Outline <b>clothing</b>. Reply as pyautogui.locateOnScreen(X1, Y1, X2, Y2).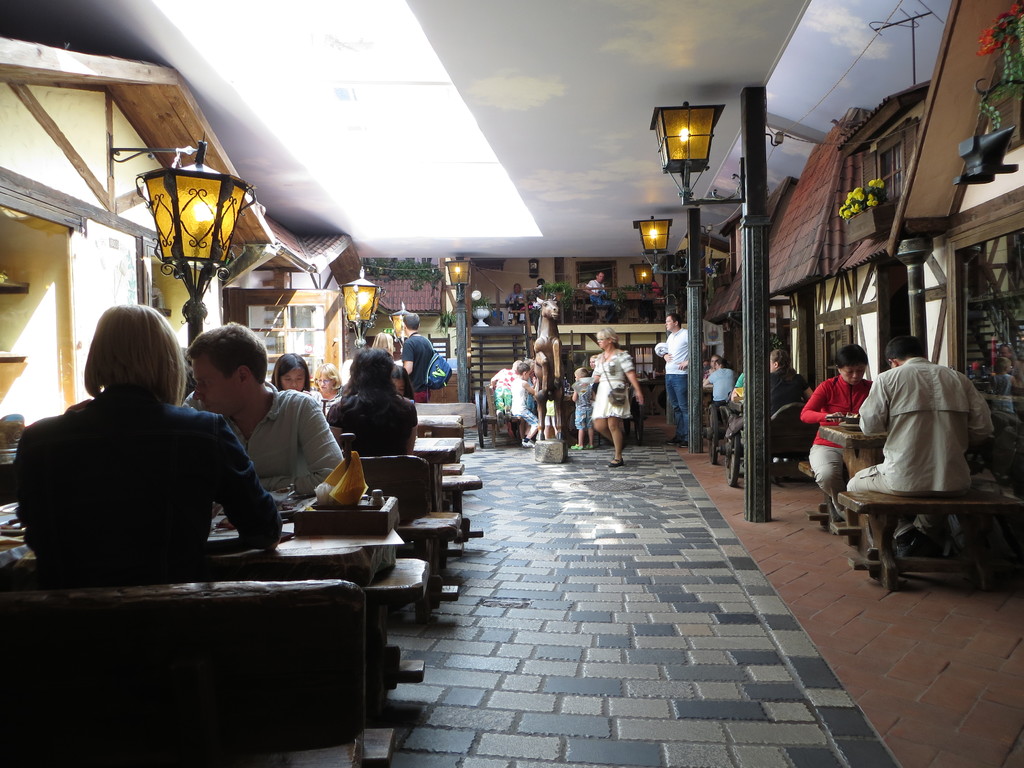
pyautogui.locateOnScreen(598, 351, 636, 415).
